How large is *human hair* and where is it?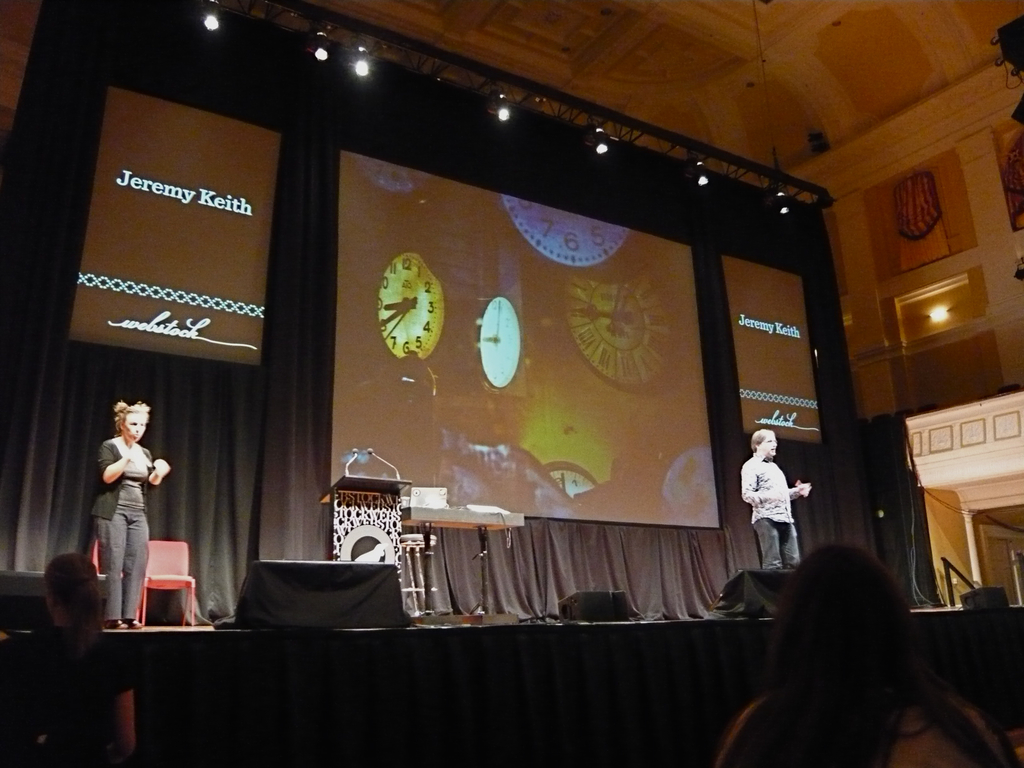
Bounding box: crop(748, 424, 767, 452).
